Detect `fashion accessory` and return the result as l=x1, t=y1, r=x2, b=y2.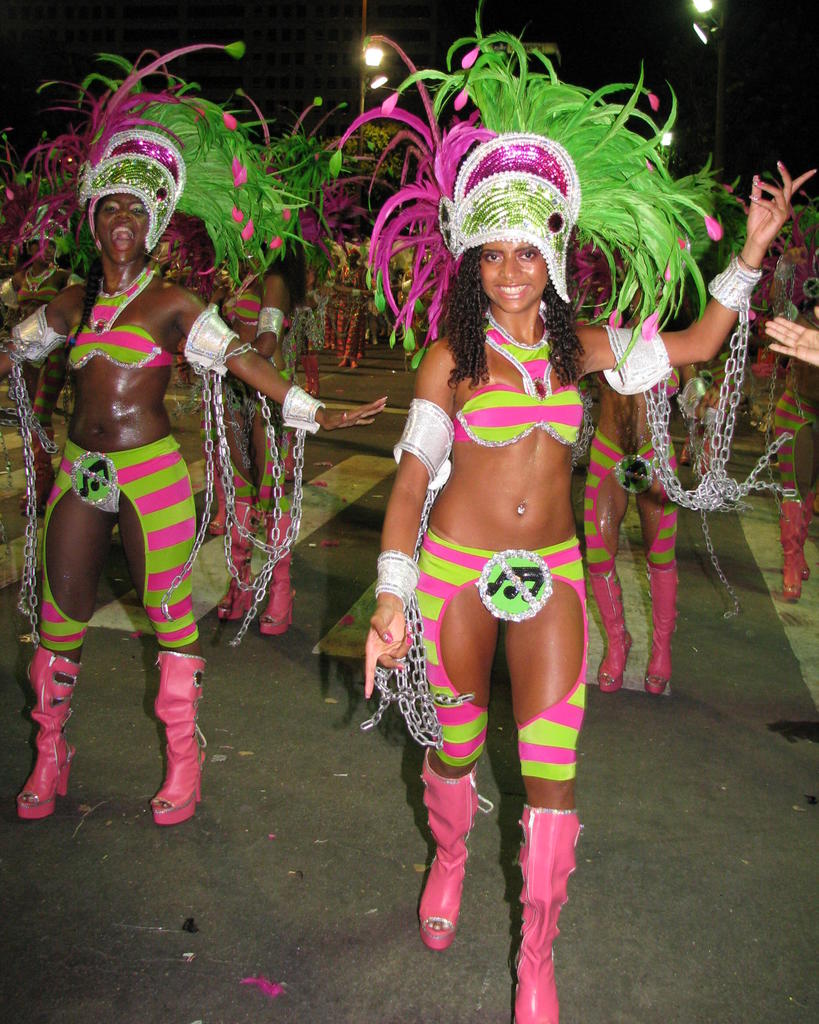
l=160, t=300, r=327, b=643.
